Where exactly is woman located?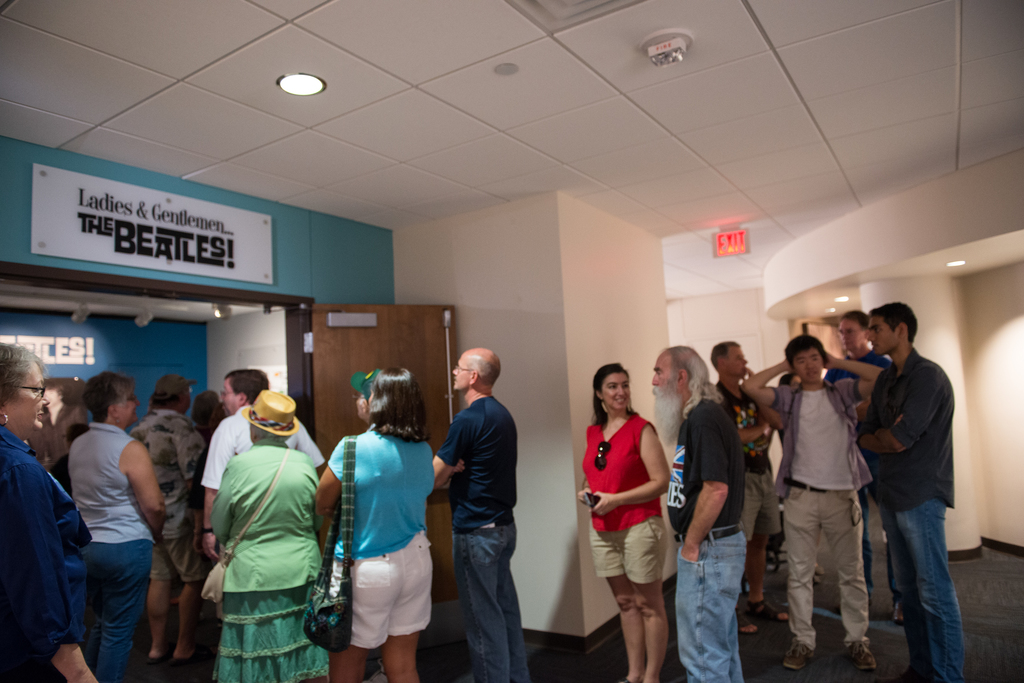
Its bounding box is bbox(579, 359, 674, 682).
